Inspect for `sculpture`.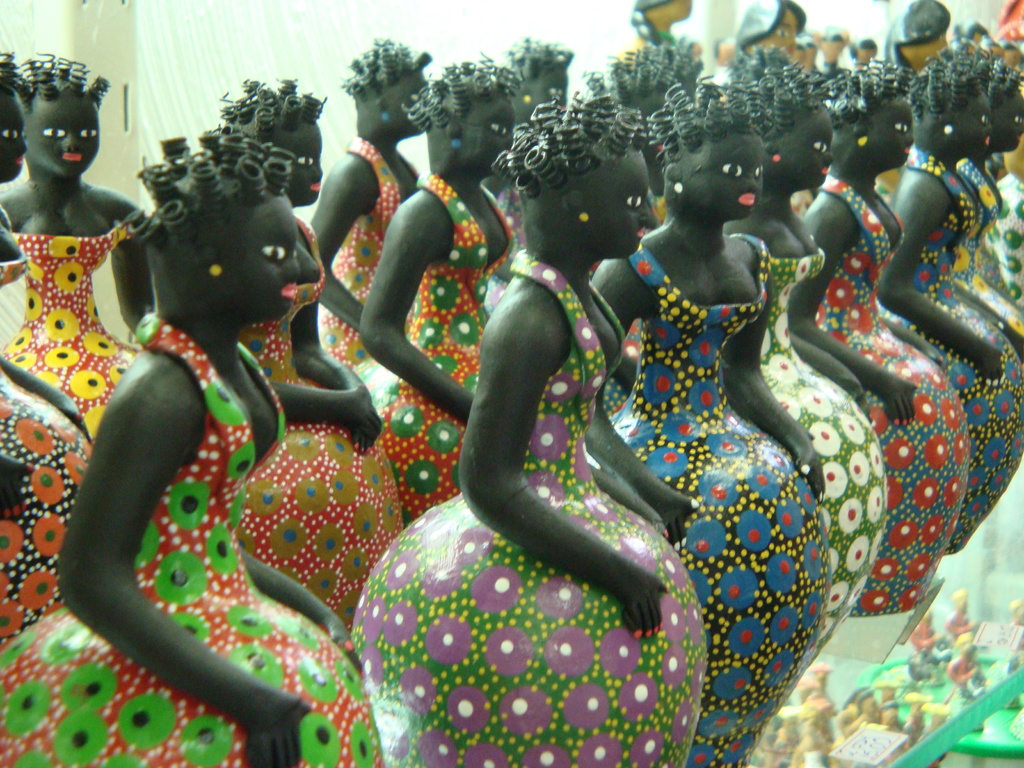
Inspection: bbox(979, 61, 1023, 310).
